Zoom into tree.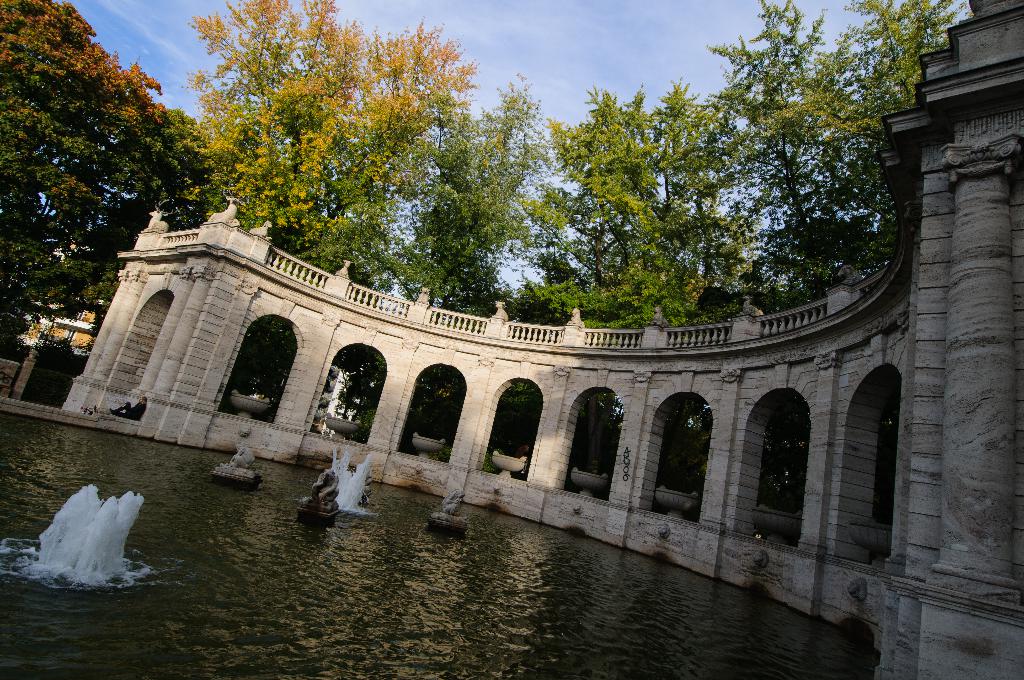
Zoom target: box=[814, 0, 970, 121].
